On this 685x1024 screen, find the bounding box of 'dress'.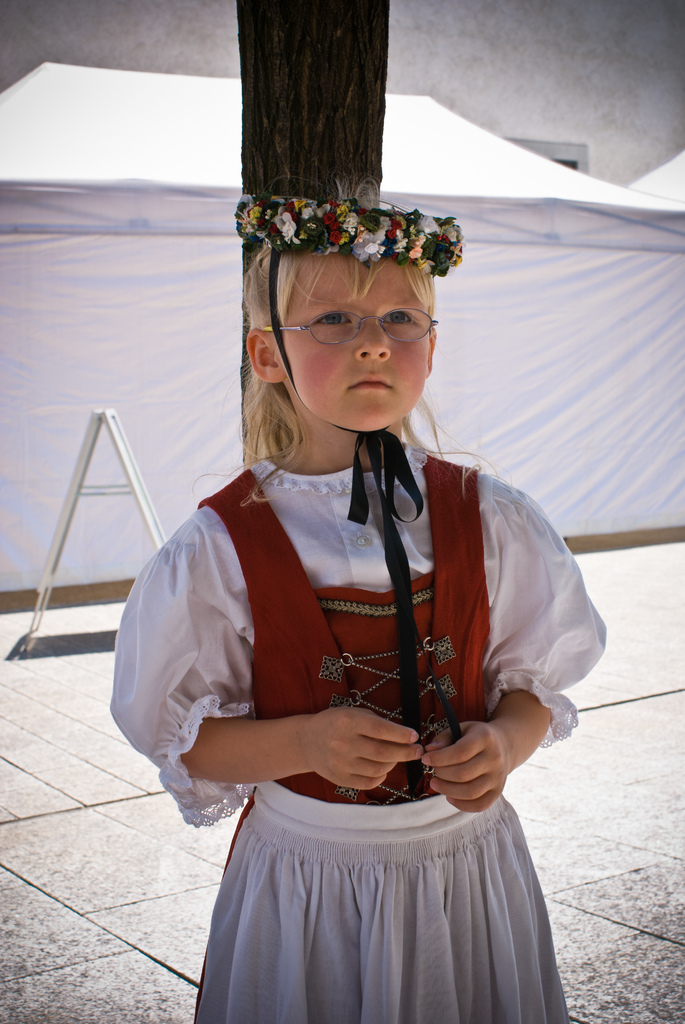
Bounding box: 109/445/607/1023.
